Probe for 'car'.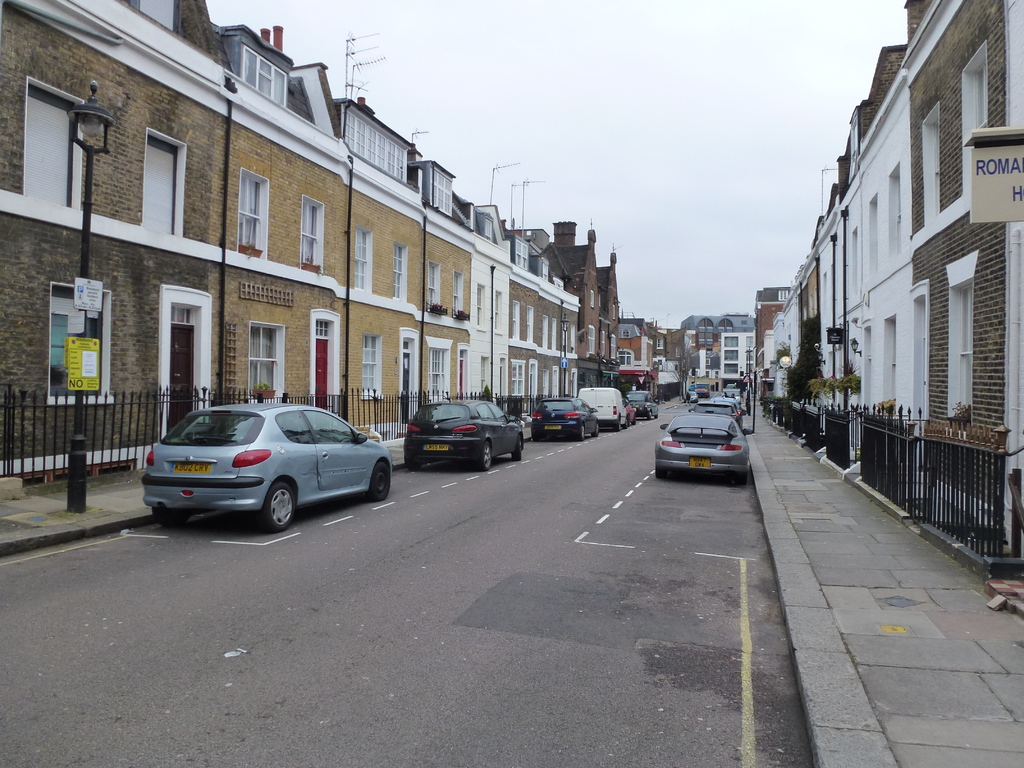
Probe result: [684,390,698,403].
